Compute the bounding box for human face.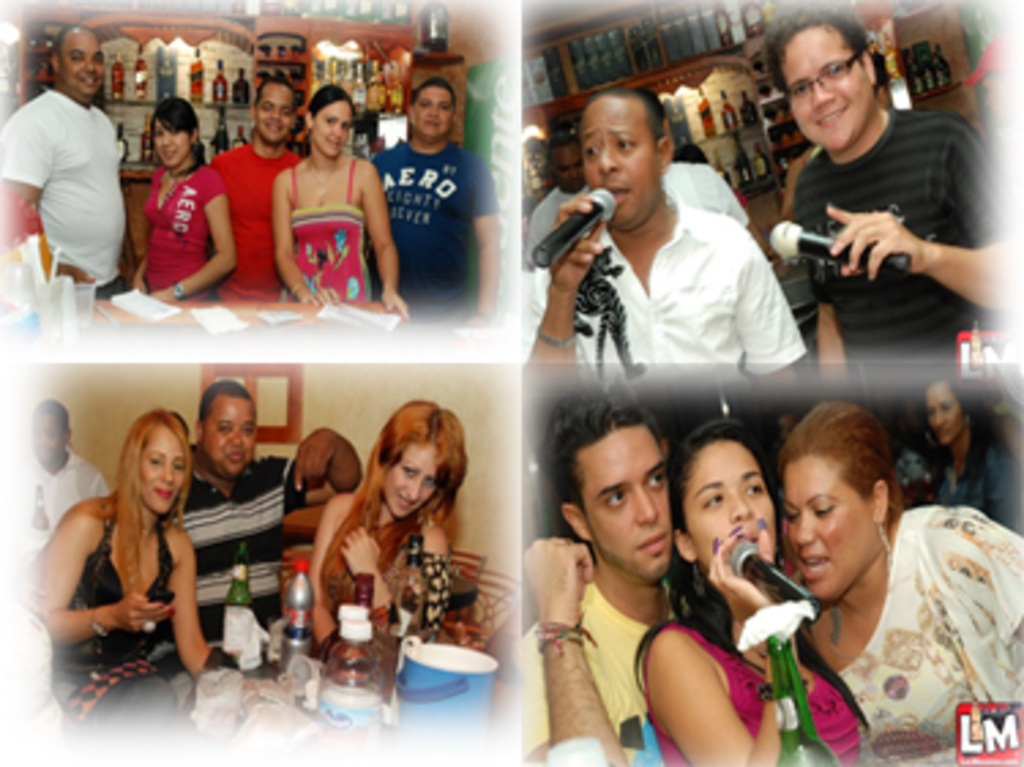
{"left": 254, "top": 82, "right": 298, "bottom": 139}.
